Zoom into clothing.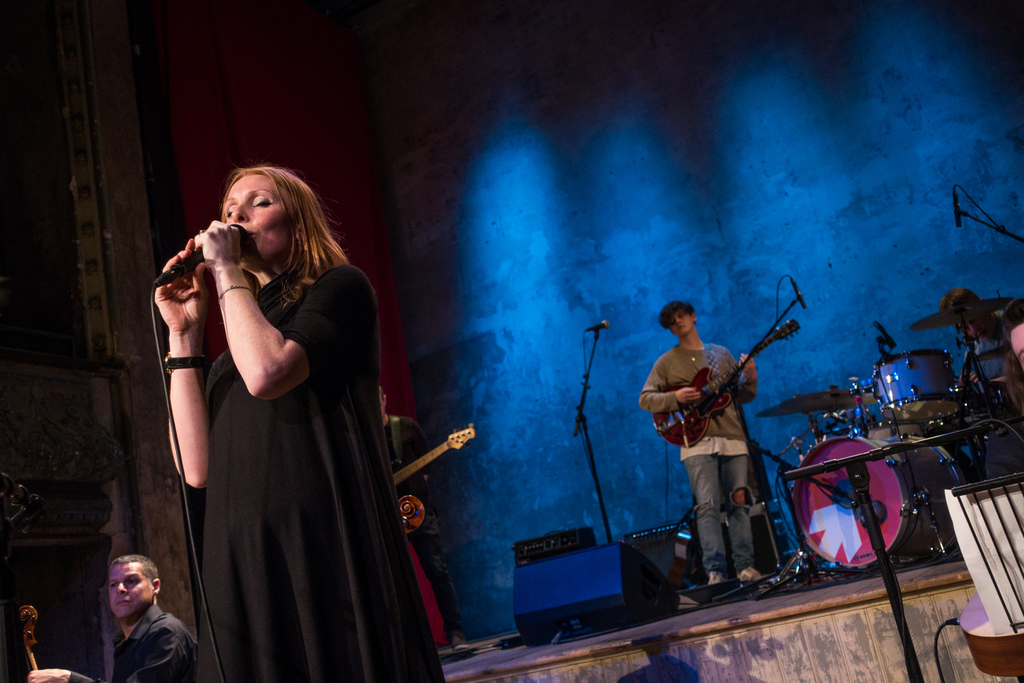
Zoom target: {"left": 640, "top": 344, "right": 765, "bottom": 575}.
